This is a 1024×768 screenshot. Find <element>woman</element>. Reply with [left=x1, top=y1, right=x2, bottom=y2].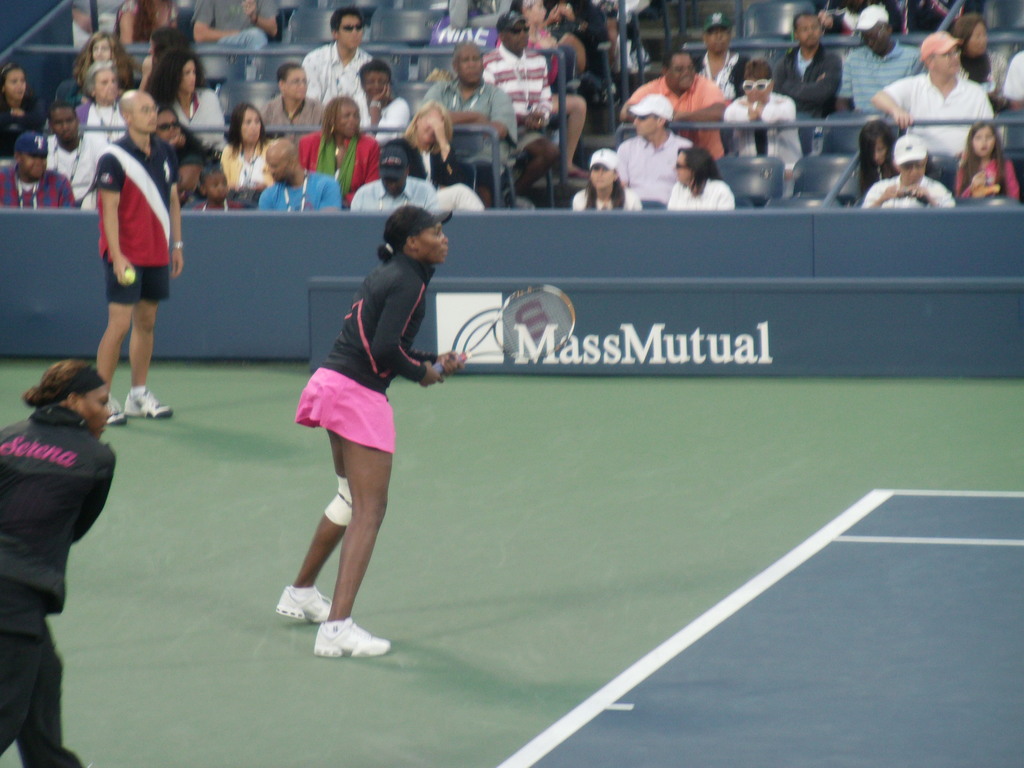
[left=0, top=62, right=43, bottom=154].
